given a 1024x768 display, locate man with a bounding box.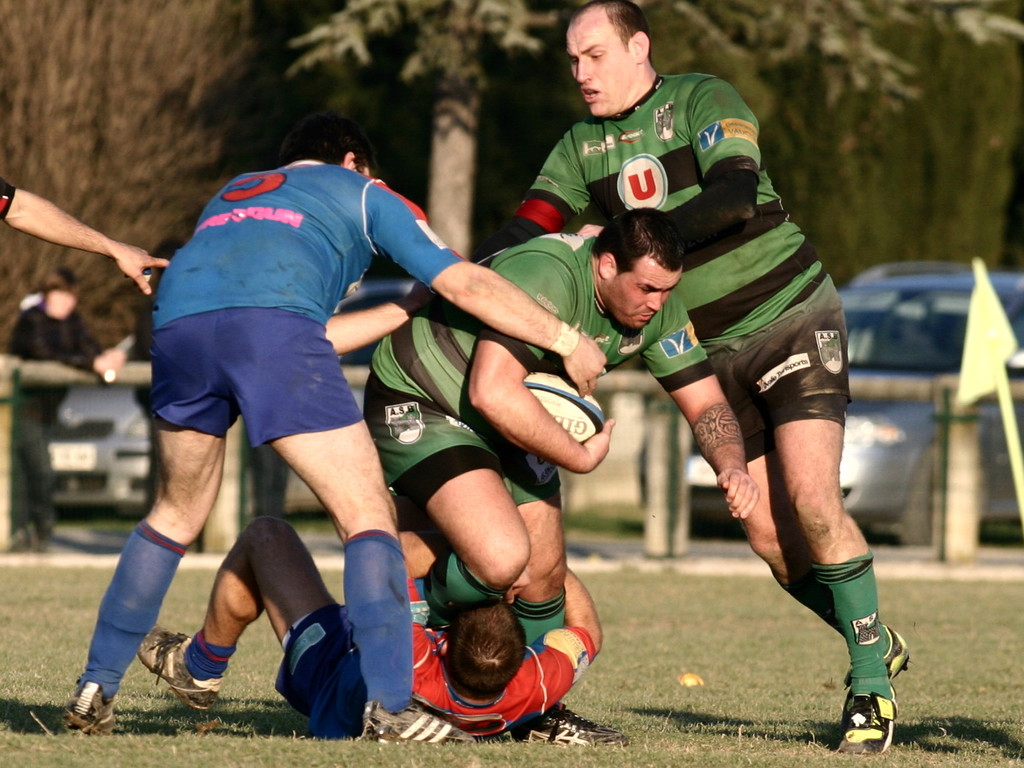
Located: (x1=521, y1=0, x2=913, y2=759).
